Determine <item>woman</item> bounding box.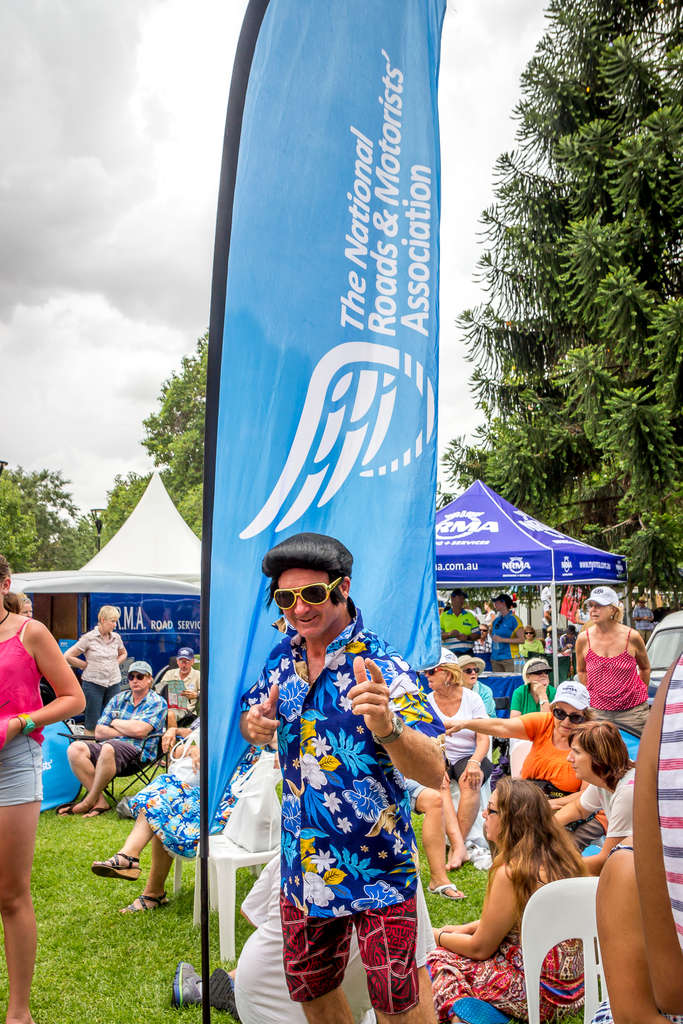
Determined: [488, 597, 527, 669].
